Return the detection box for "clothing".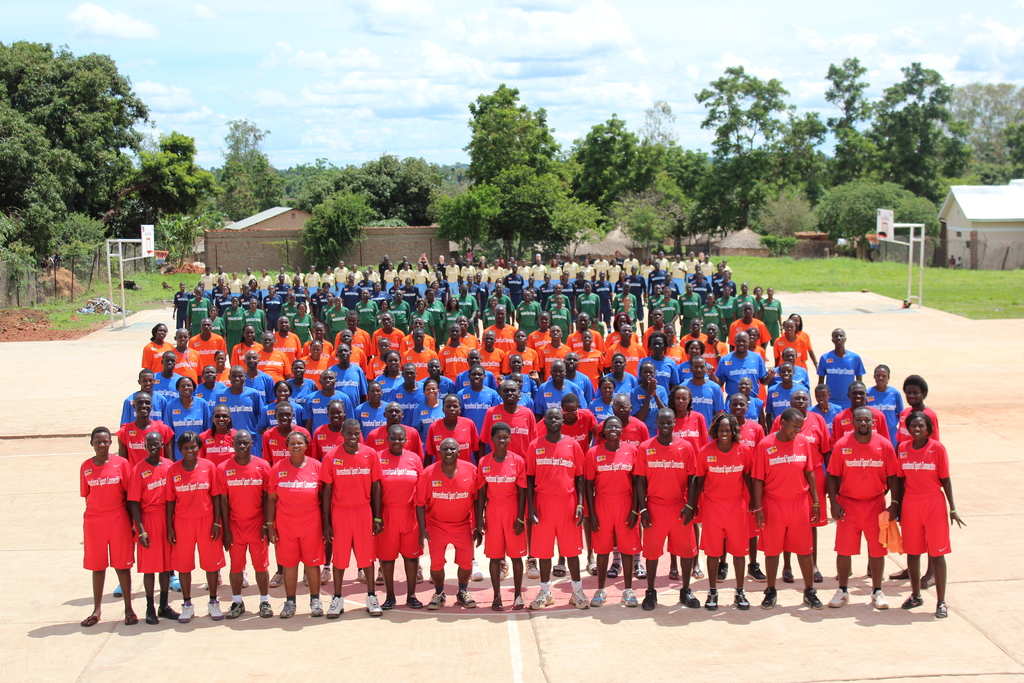
(613,259,621,265).
